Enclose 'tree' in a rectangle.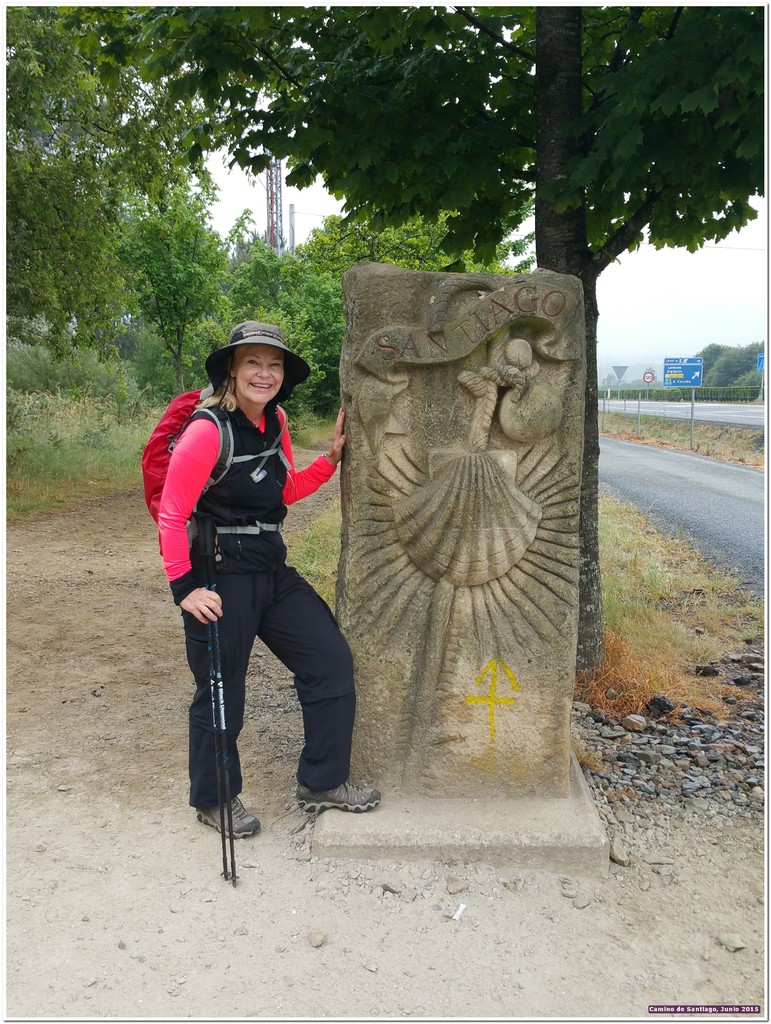
<box>126,204,257,385</box>.
